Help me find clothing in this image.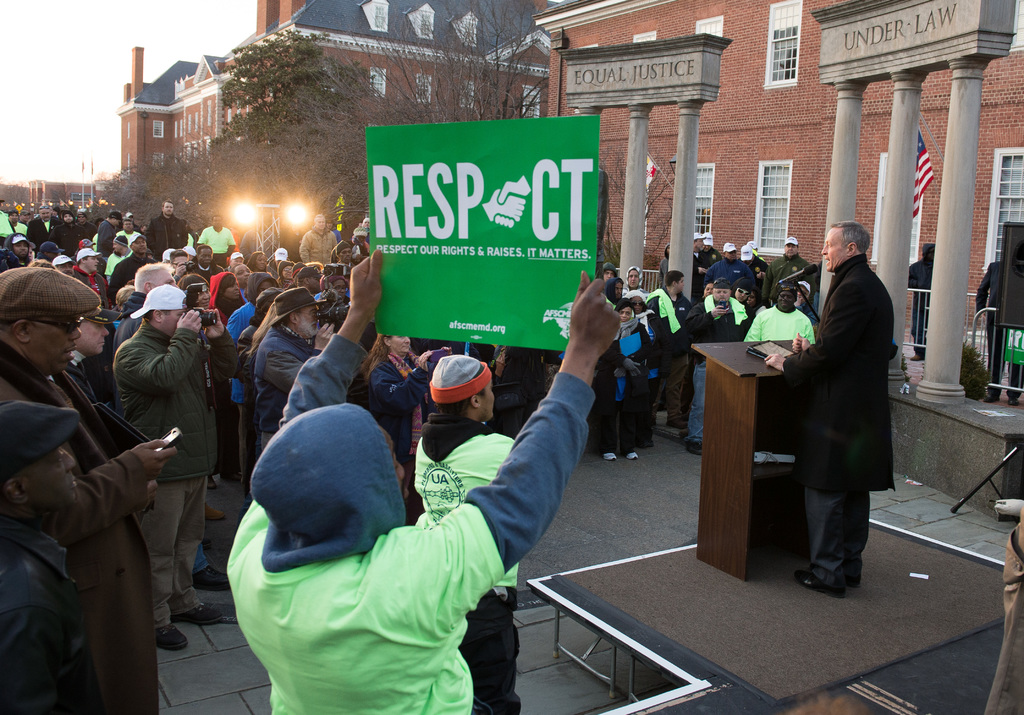
Found it: x1=622 y1=264 x2=651 y2=297.
